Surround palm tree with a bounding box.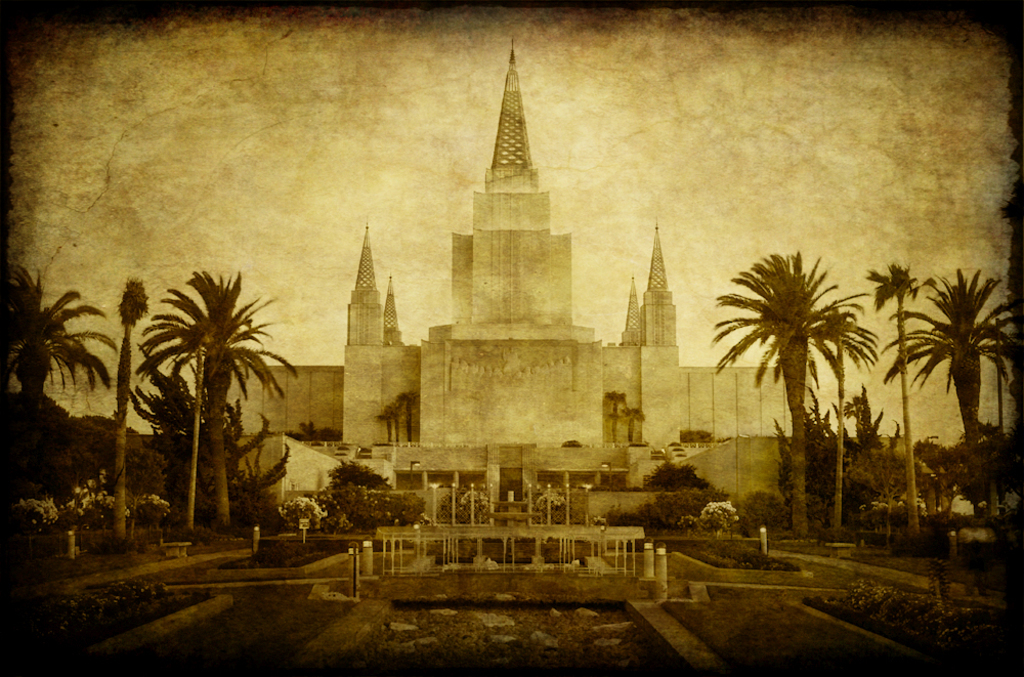
bbox(711, 244, 887, 567).
